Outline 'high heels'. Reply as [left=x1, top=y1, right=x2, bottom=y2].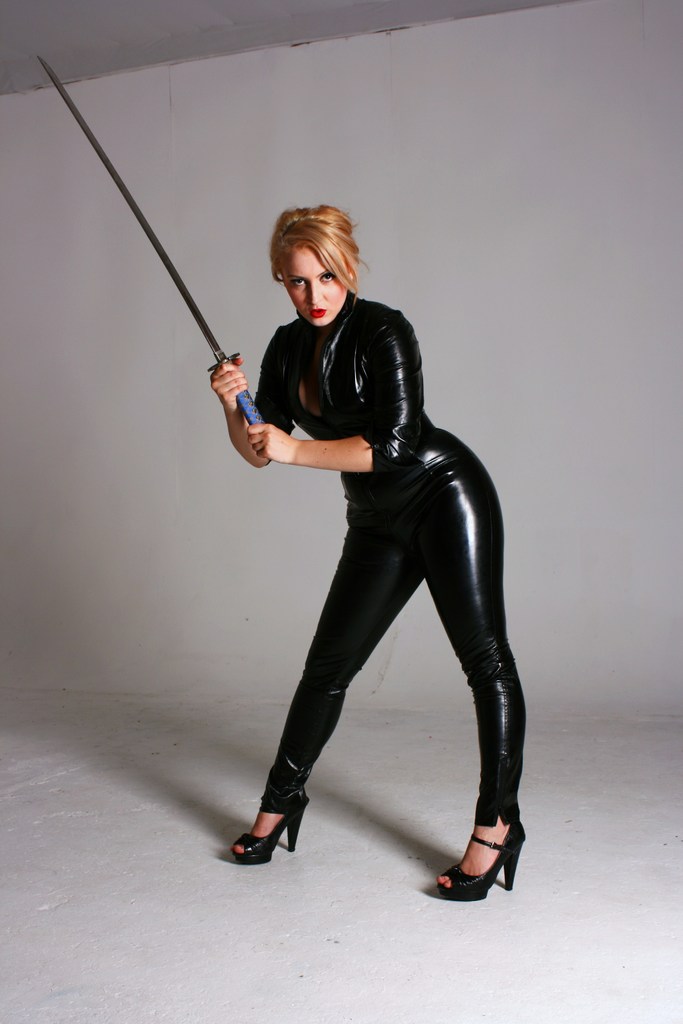
[left=231, top=788, right=308, bottom=868].
